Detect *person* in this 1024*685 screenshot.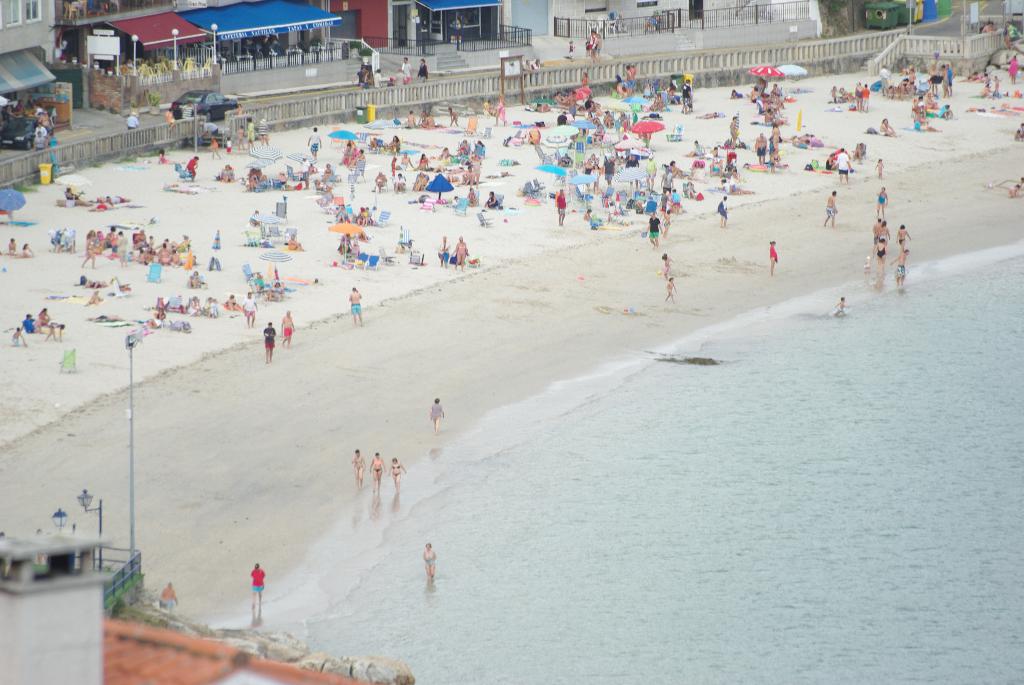
Detection: x1=172 y1=104 x2=180 y2=122.
